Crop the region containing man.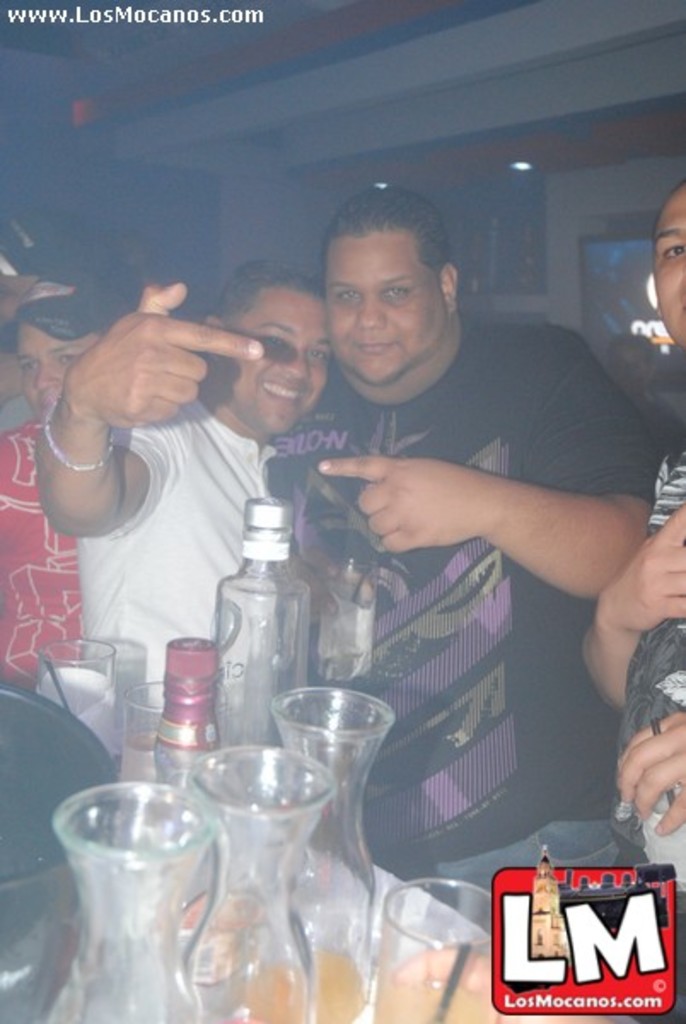
Crop region: {"left": 259, "top": 179, "right": 647, "bottom": 939}.
